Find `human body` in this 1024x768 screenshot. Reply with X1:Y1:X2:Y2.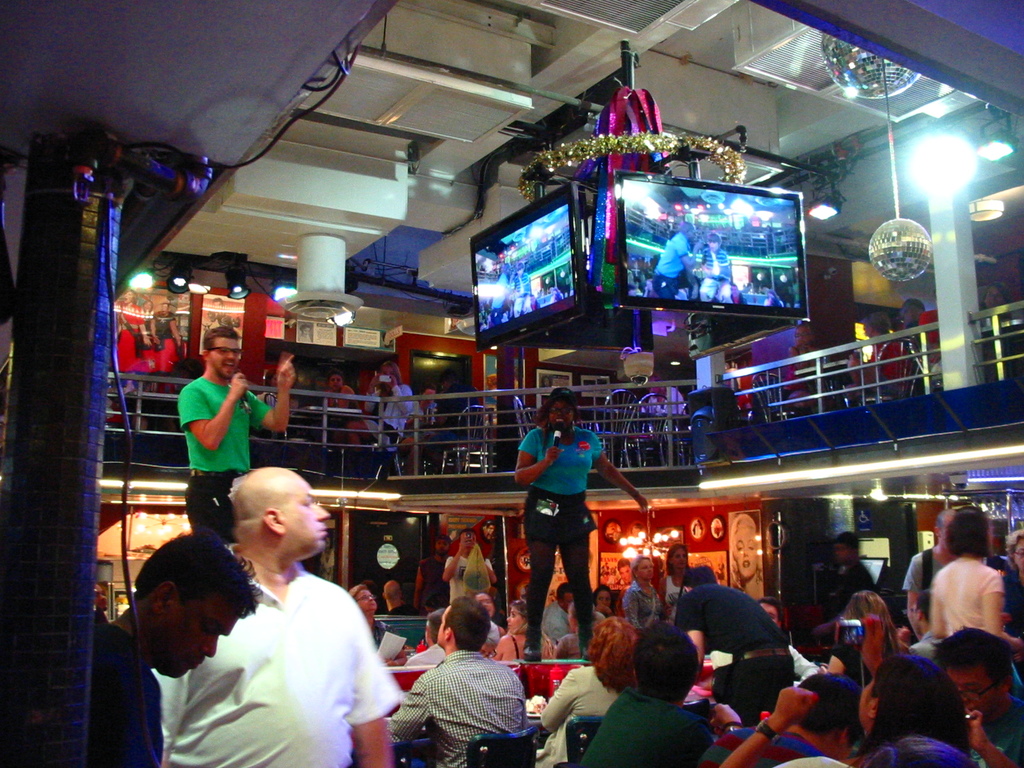
904:511:948:635.
